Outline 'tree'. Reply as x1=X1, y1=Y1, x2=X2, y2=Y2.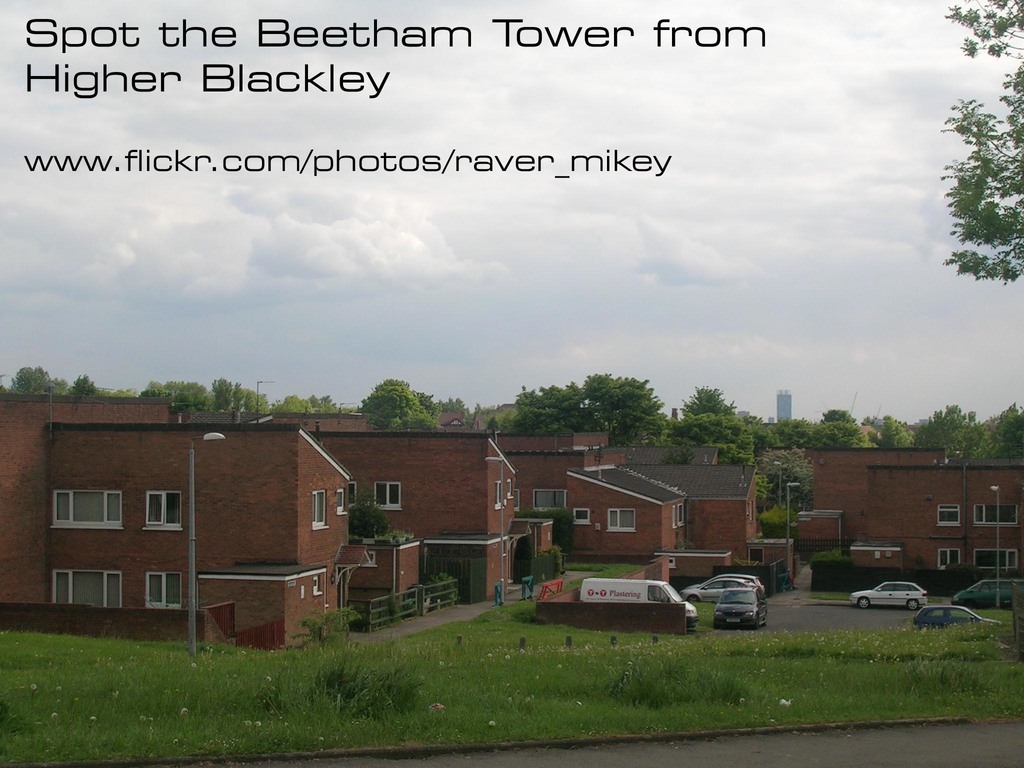
x1=152, y1=383, x2=207, y2=407.
